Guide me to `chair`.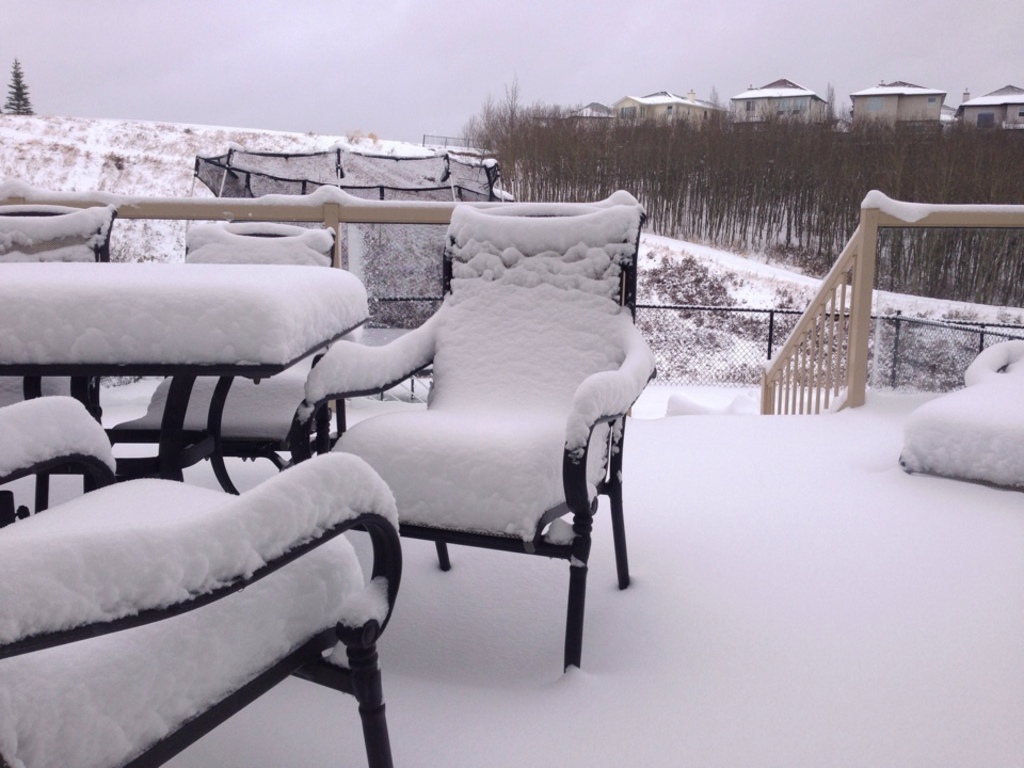
Guidance: box(301, 215, 638, 713).
